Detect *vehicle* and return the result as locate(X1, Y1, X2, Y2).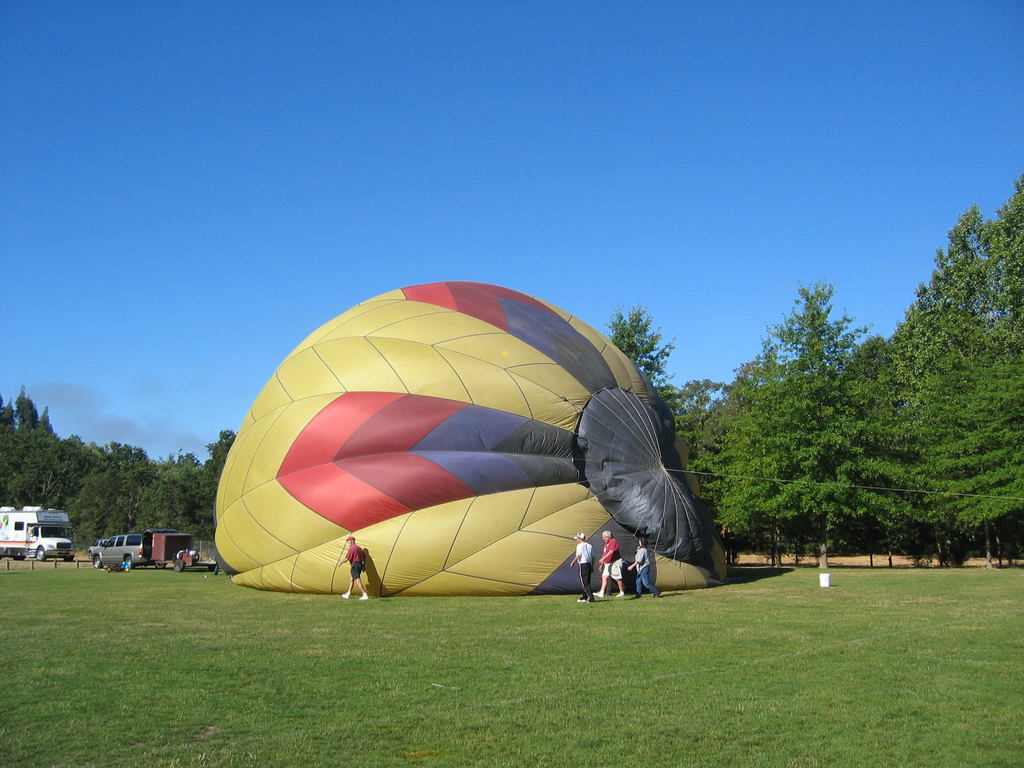
locate(90, 537, 107, 557).
